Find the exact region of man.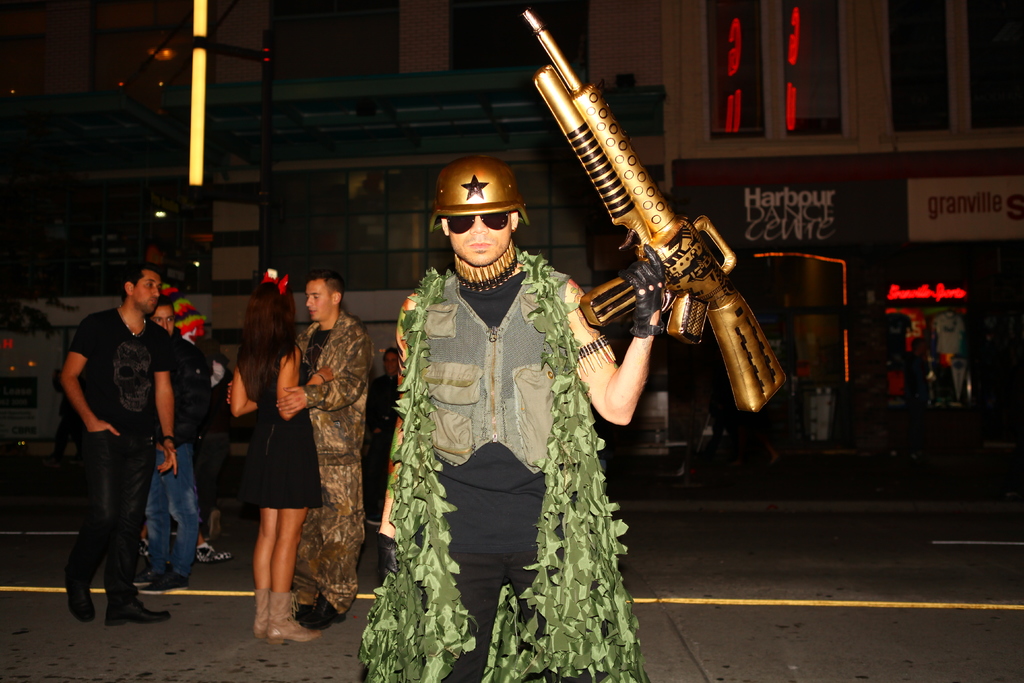
Exact region: 223 272 373 631.
